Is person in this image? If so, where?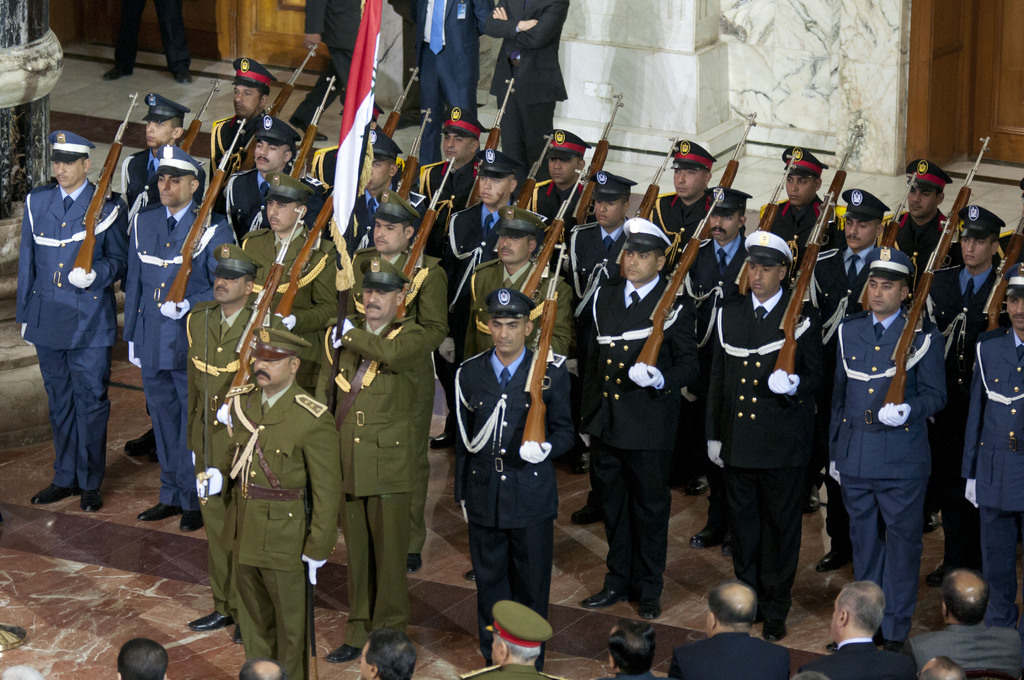
Yes, at 426 170 533 450.
